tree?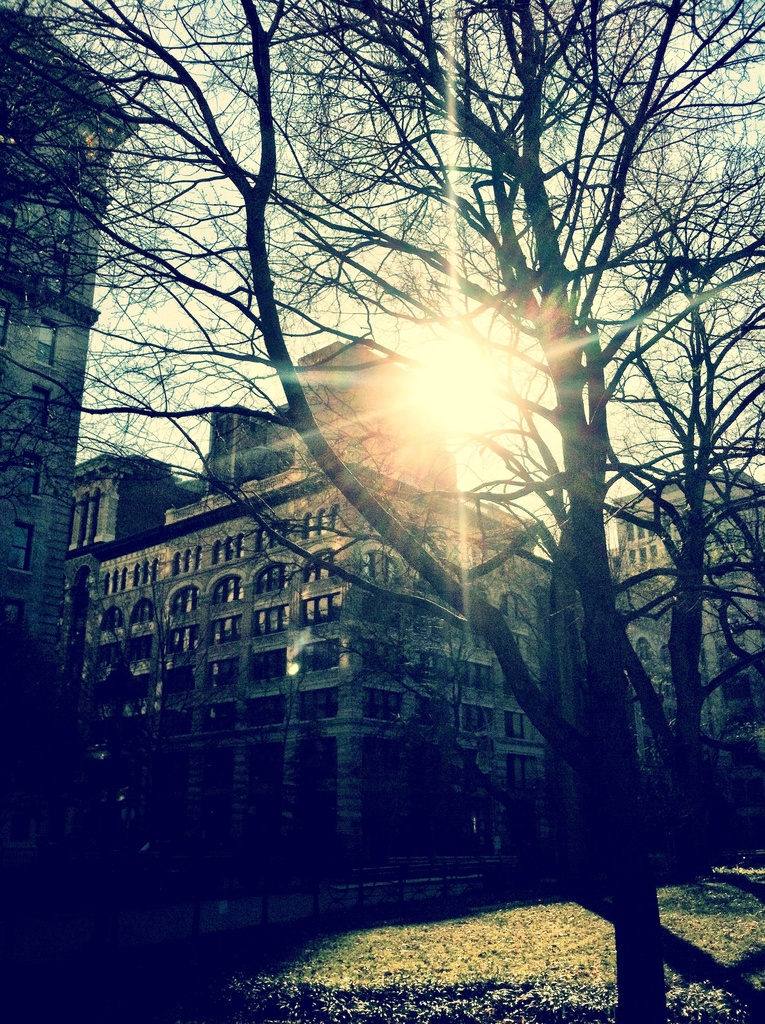
[0, 647, 153, 1018]
